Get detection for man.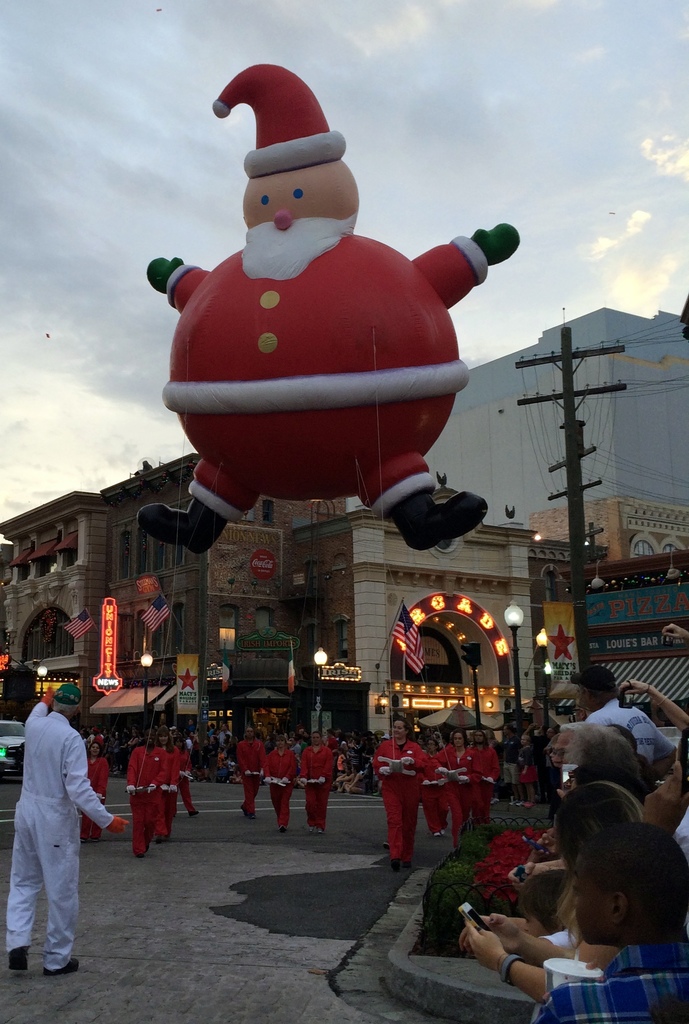
Detection: [left=571, top=669, right=677, bottom=780].
